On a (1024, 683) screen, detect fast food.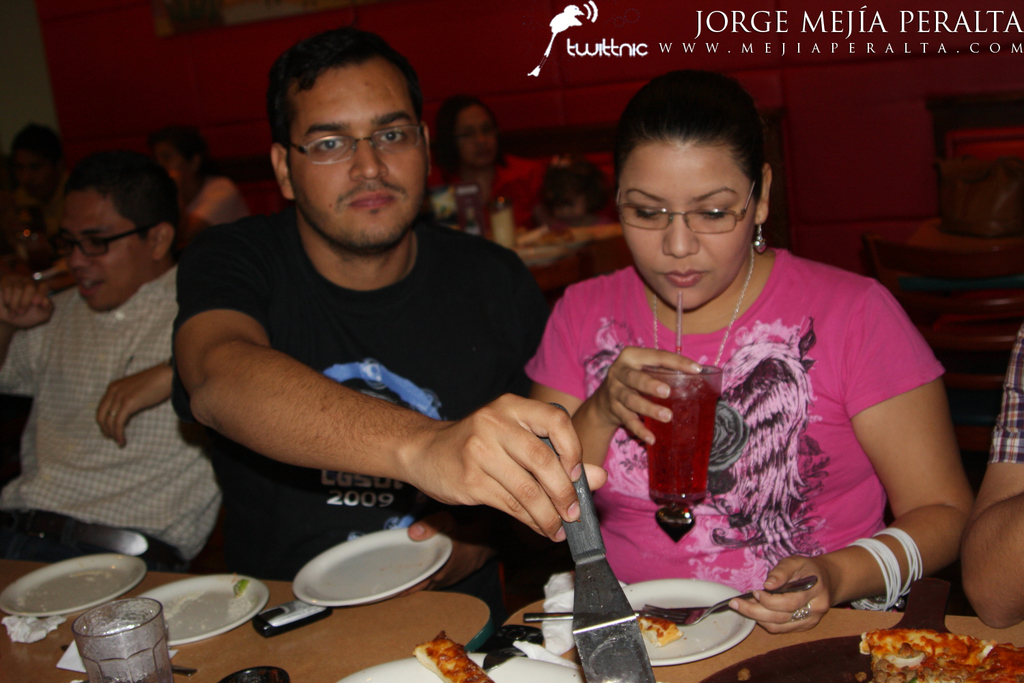
bbox(639, 615, 682, 648).
